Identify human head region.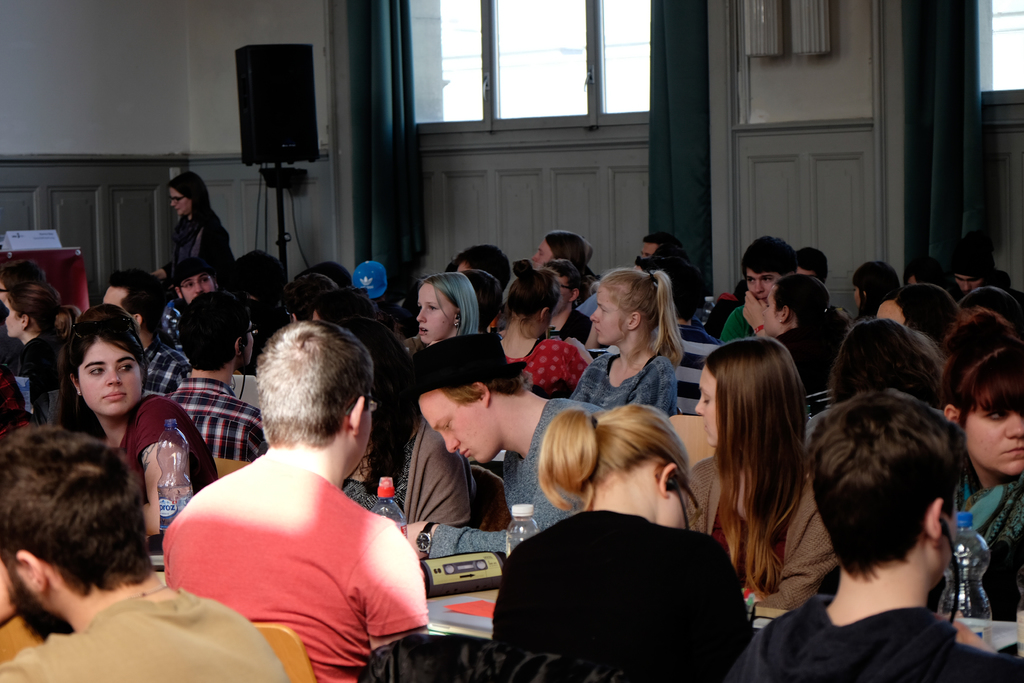
Region: 448:242:511:289.
